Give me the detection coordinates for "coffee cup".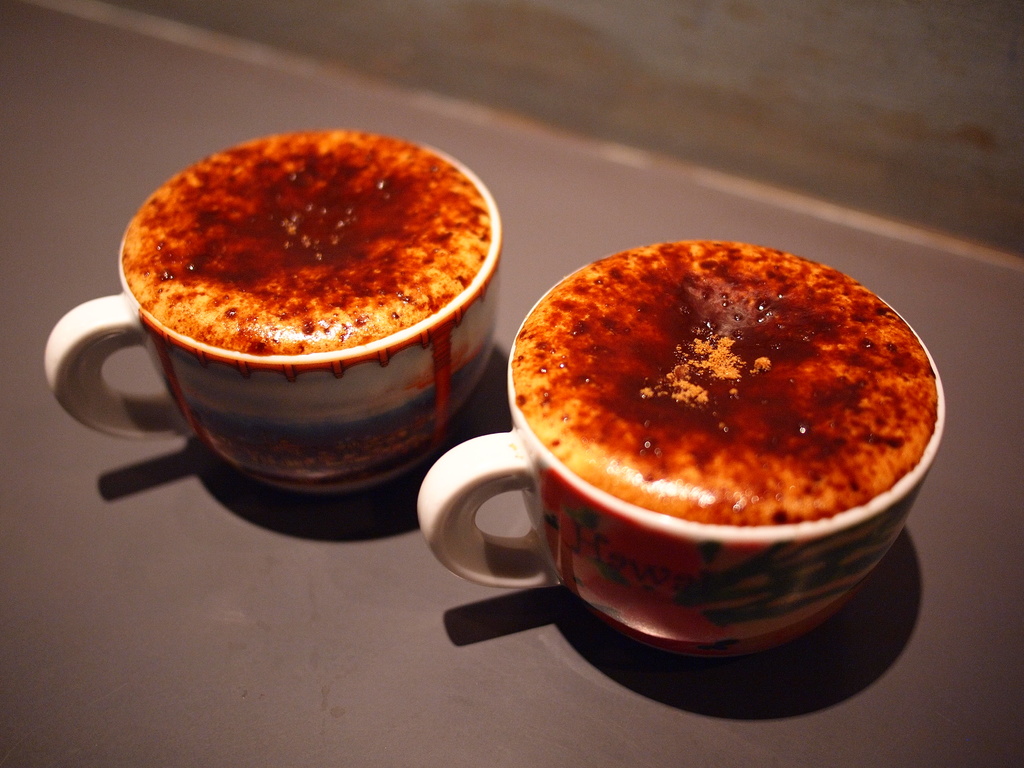
[36, 125, 505, 505].
